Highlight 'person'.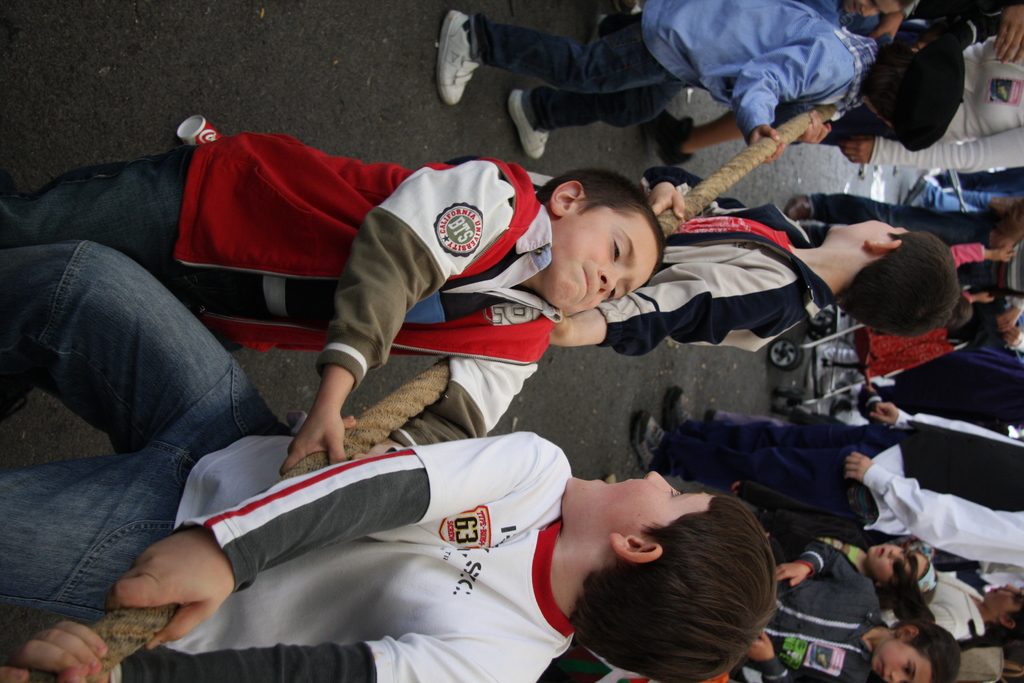
Highlighted region: bbox=(0, 234, 774, 682).
